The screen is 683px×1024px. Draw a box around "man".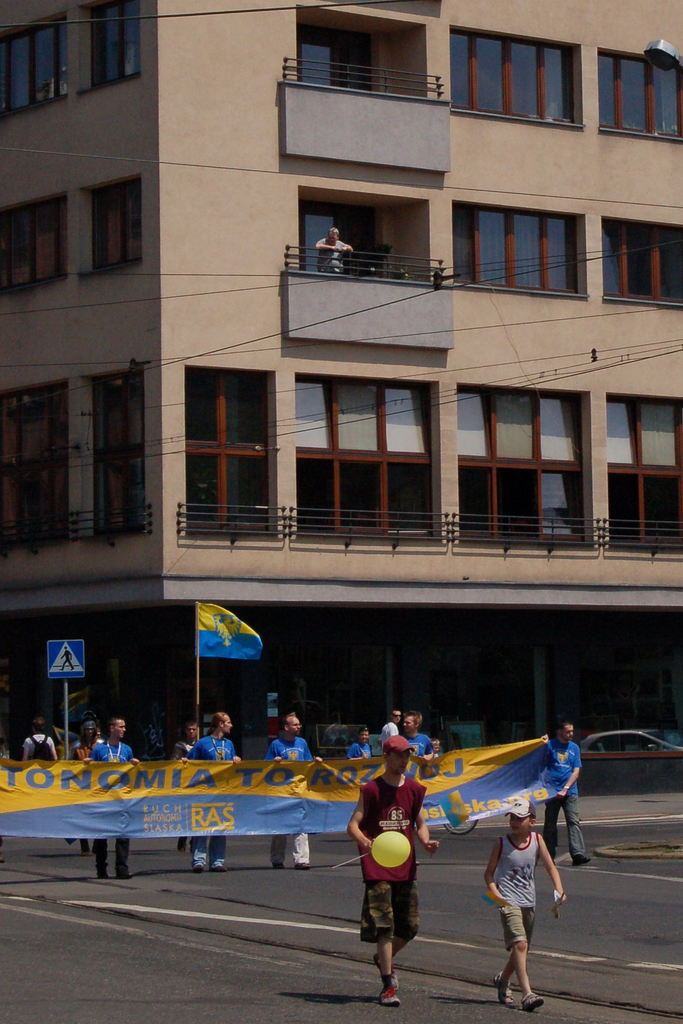
left=167, top=720, right=199, bottom=855.
